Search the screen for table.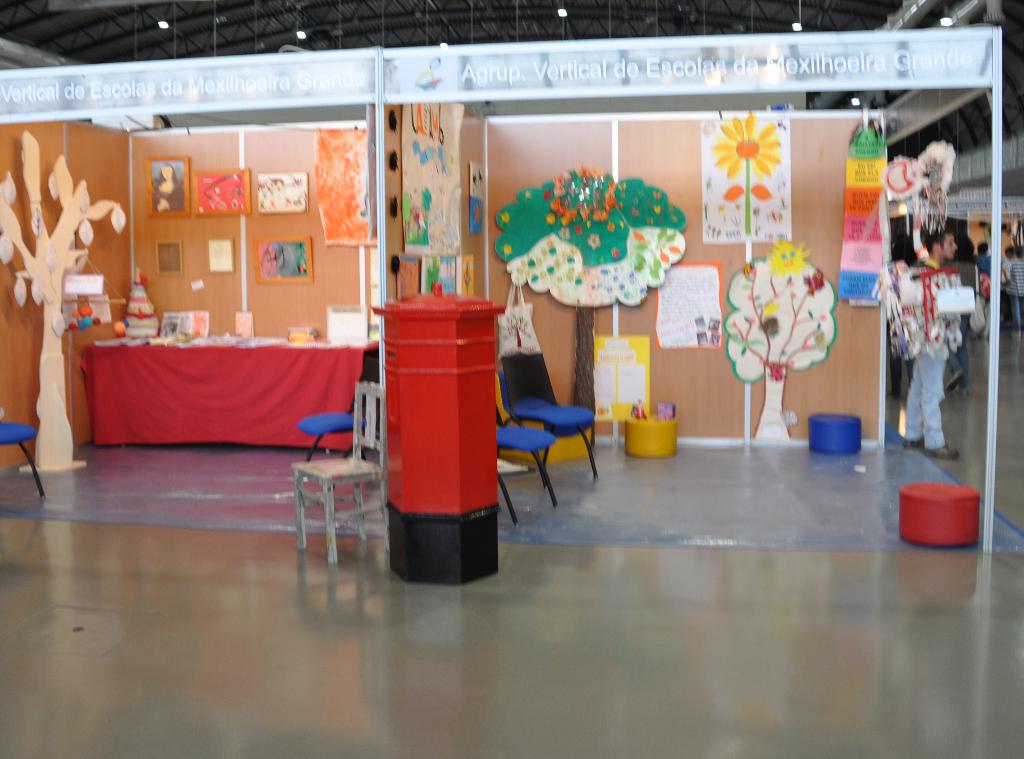
Found at left=810, top=415, right=858, bottom=452.
